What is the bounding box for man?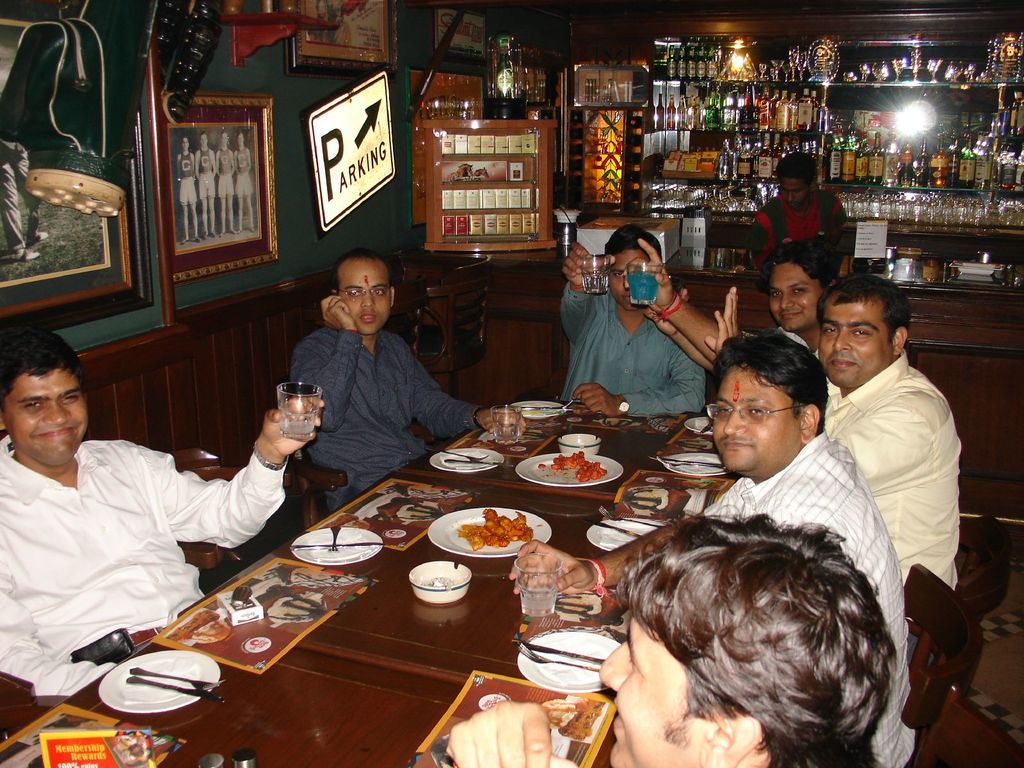
Rect(705, 273, 968, 590).
